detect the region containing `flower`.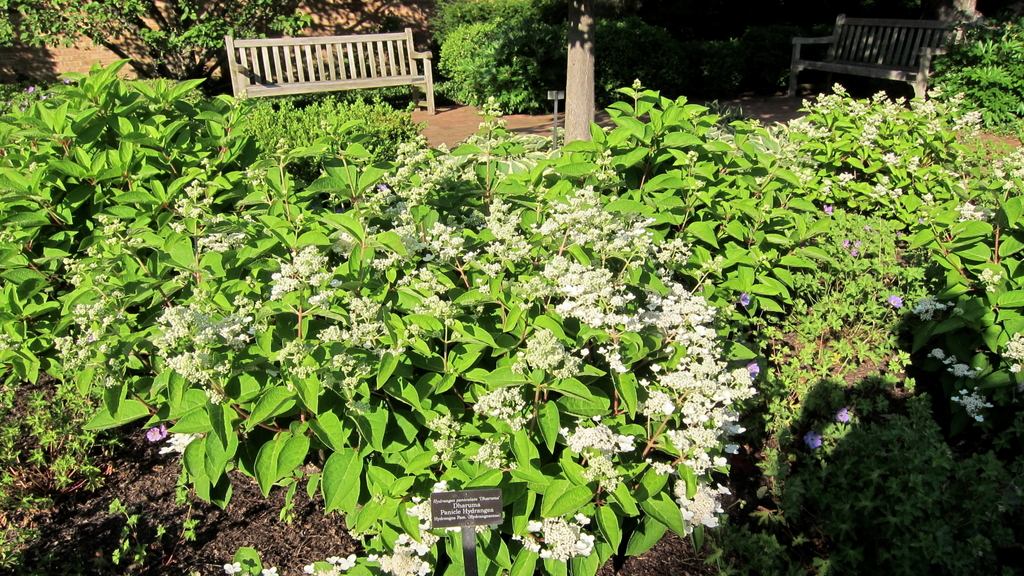
crop(804, 432, 821, 447).
